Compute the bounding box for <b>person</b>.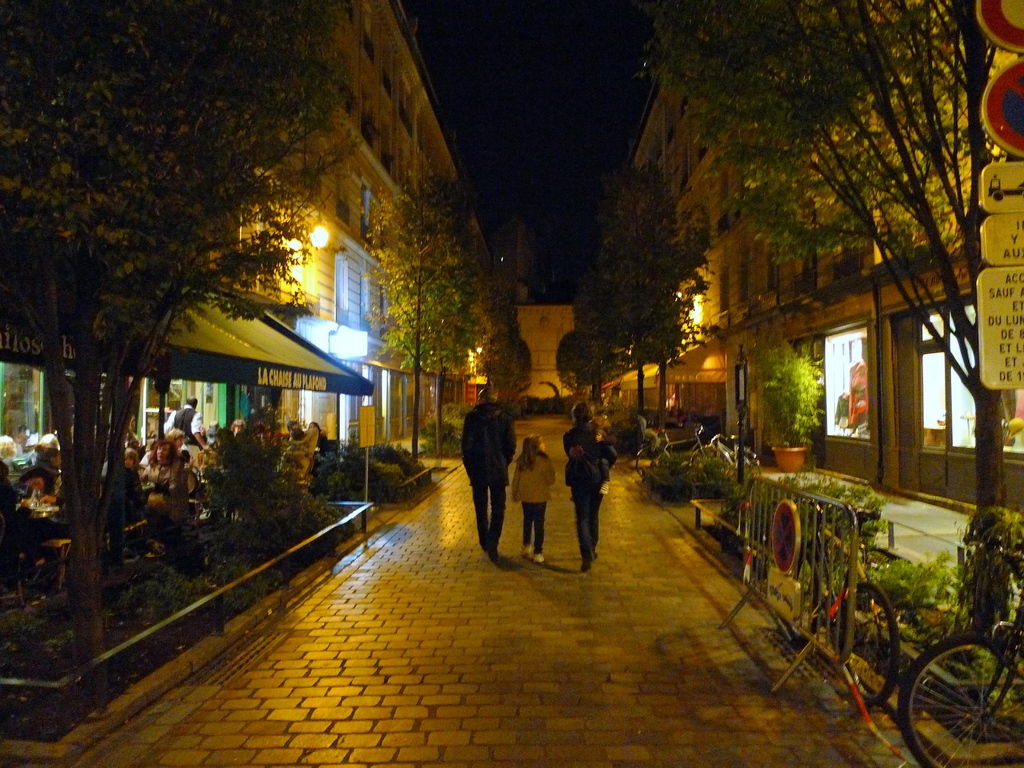
left=570, top=431, right=616, bottom=499.
